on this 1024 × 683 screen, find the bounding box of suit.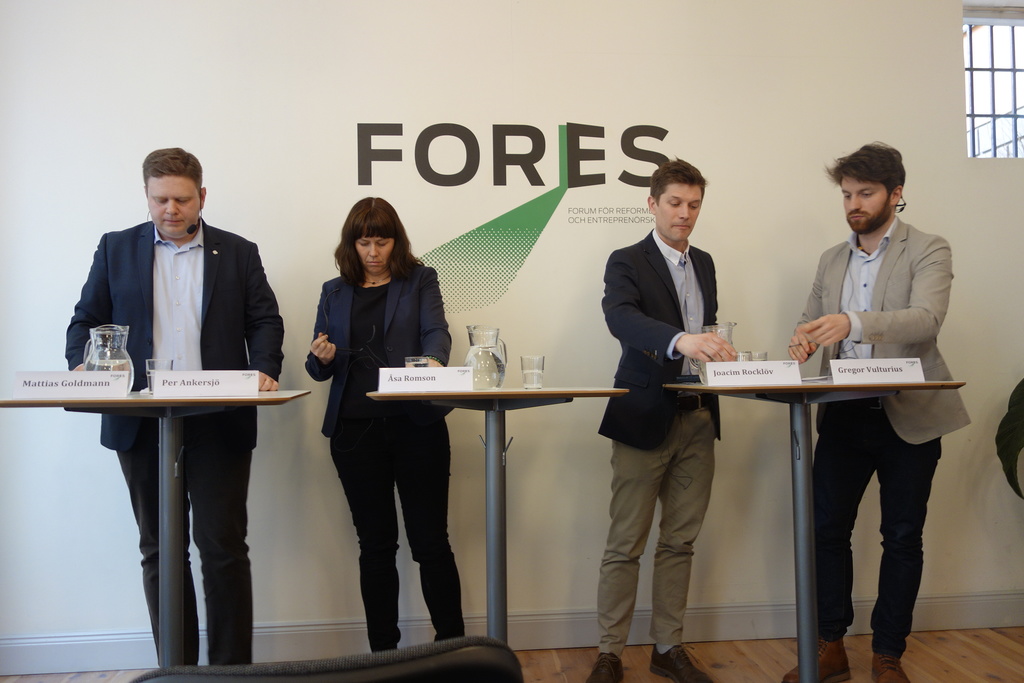
Bounding box: bbox=[795, 217, 971, 661].
